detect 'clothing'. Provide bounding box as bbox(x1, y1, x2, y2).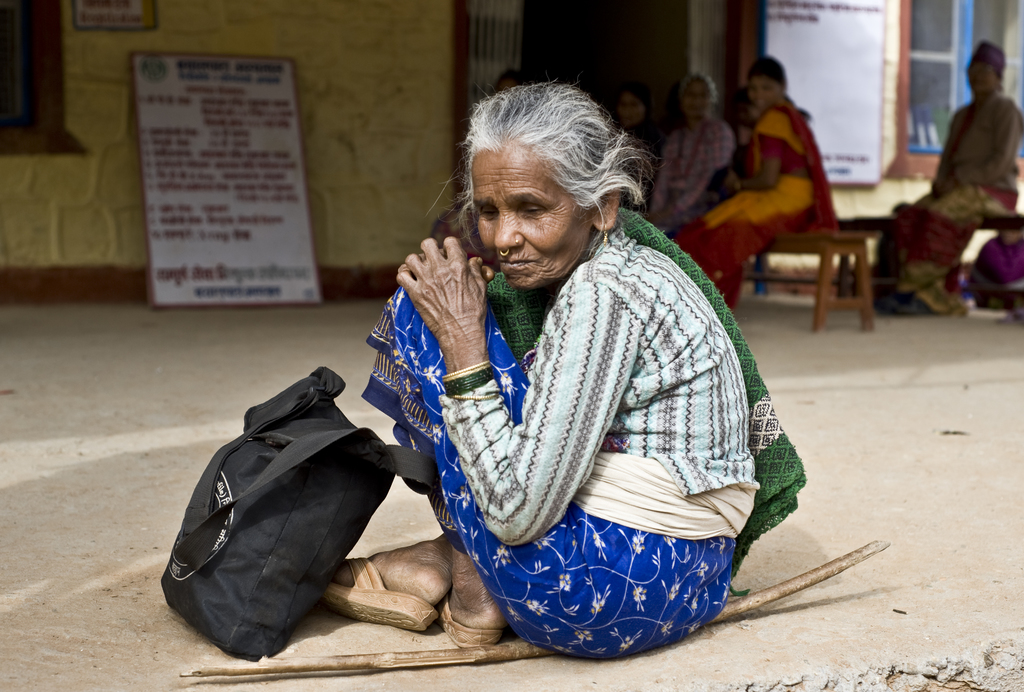
bbox(975, 238, 1023, 320).
